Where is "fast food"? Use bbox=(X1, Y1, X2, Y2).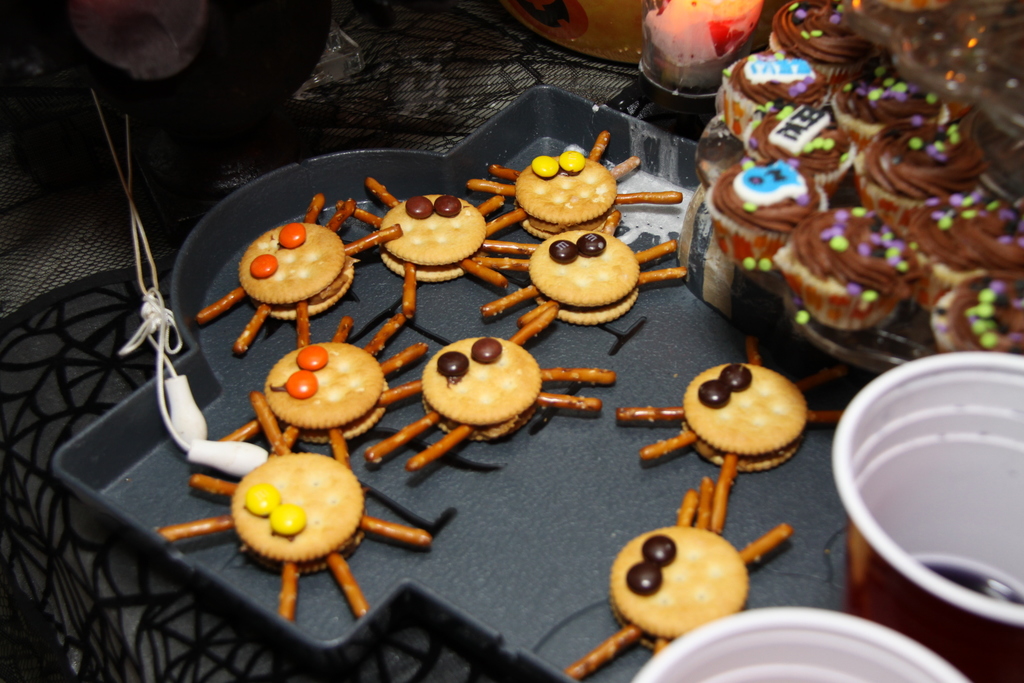
bbox=(365, 334, 618, 471).
